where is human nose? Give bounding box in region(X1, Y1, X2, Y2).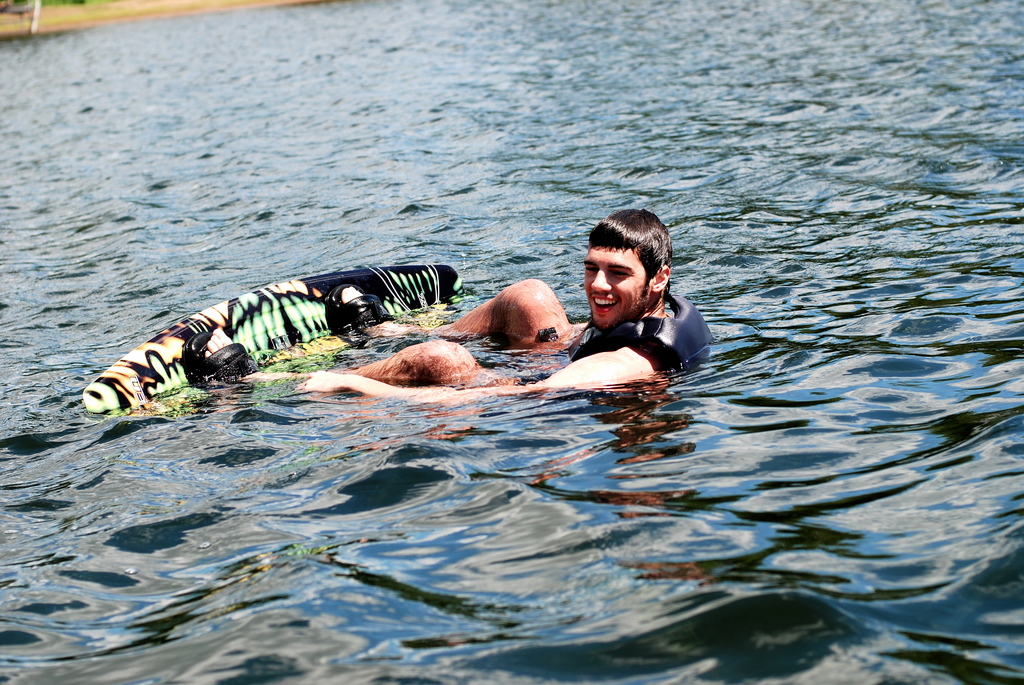
region(589, 271, 611, 295).
